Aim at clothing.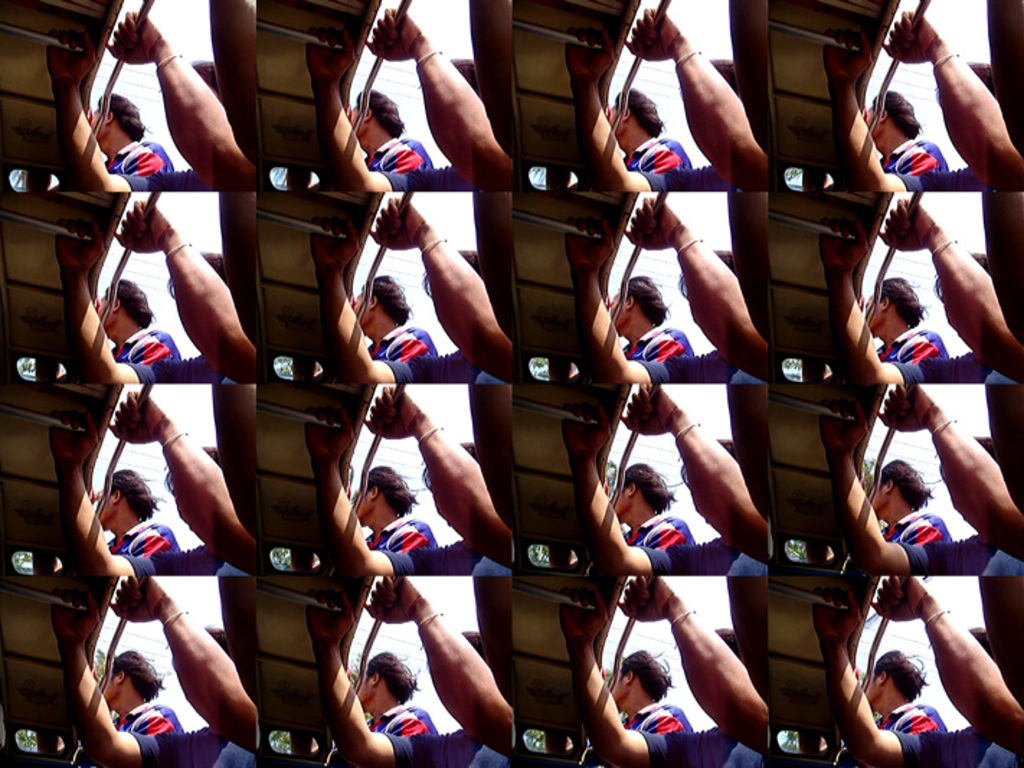
Aimed at (left=128, top=354, right=236, bottom=385).
